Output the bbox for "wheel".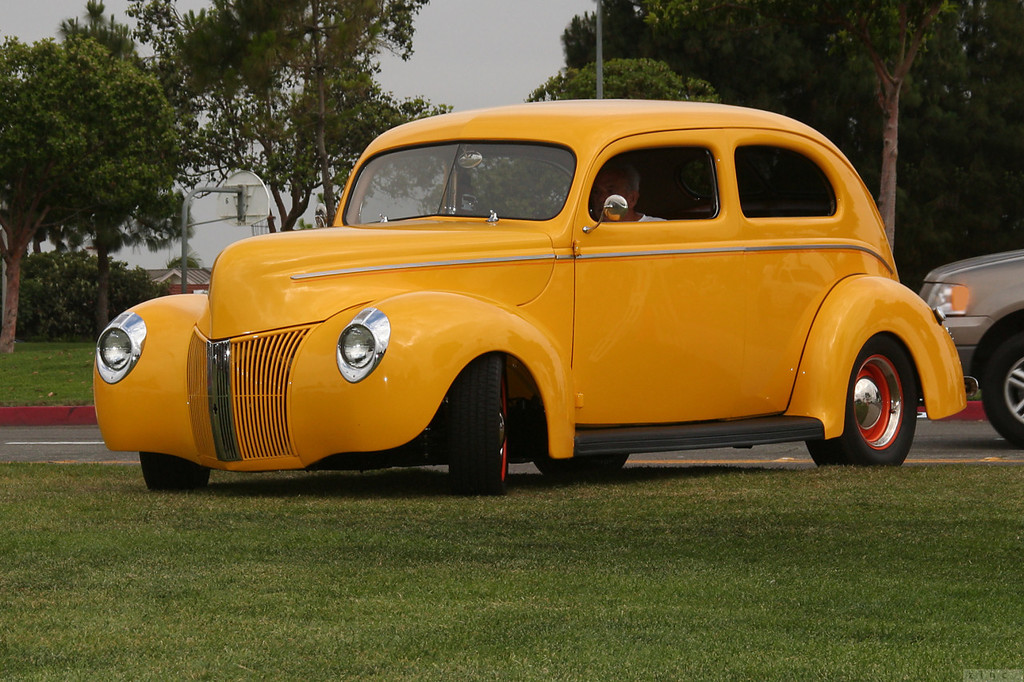
bbox(535, 451, 629, 481).
